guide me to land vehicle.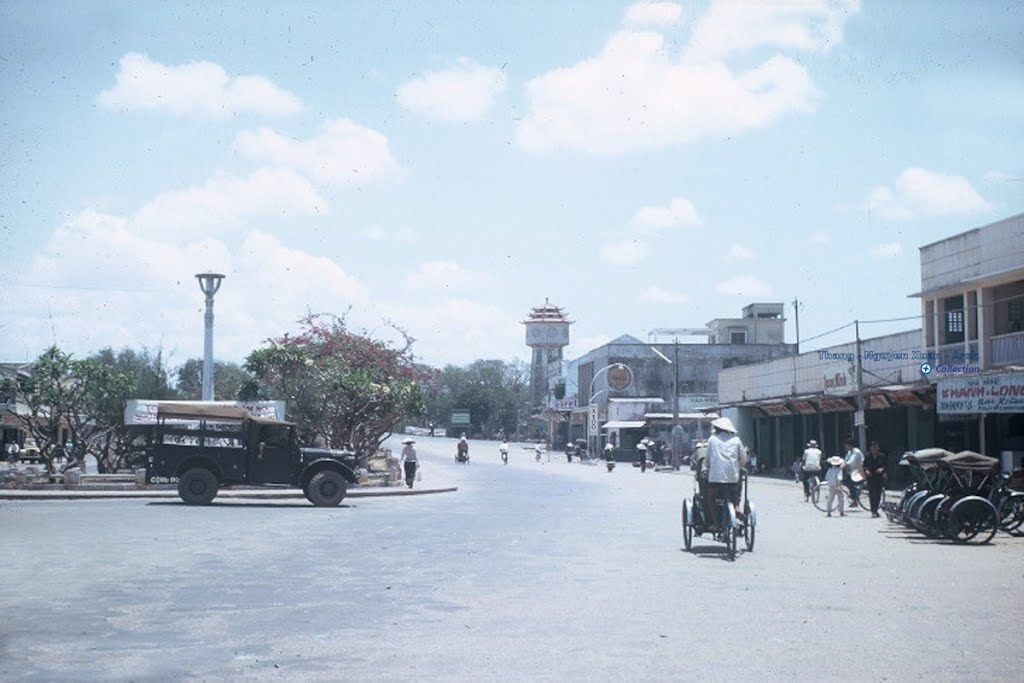
Guidance: (left=813, top=469, right=887, bottom=509).
